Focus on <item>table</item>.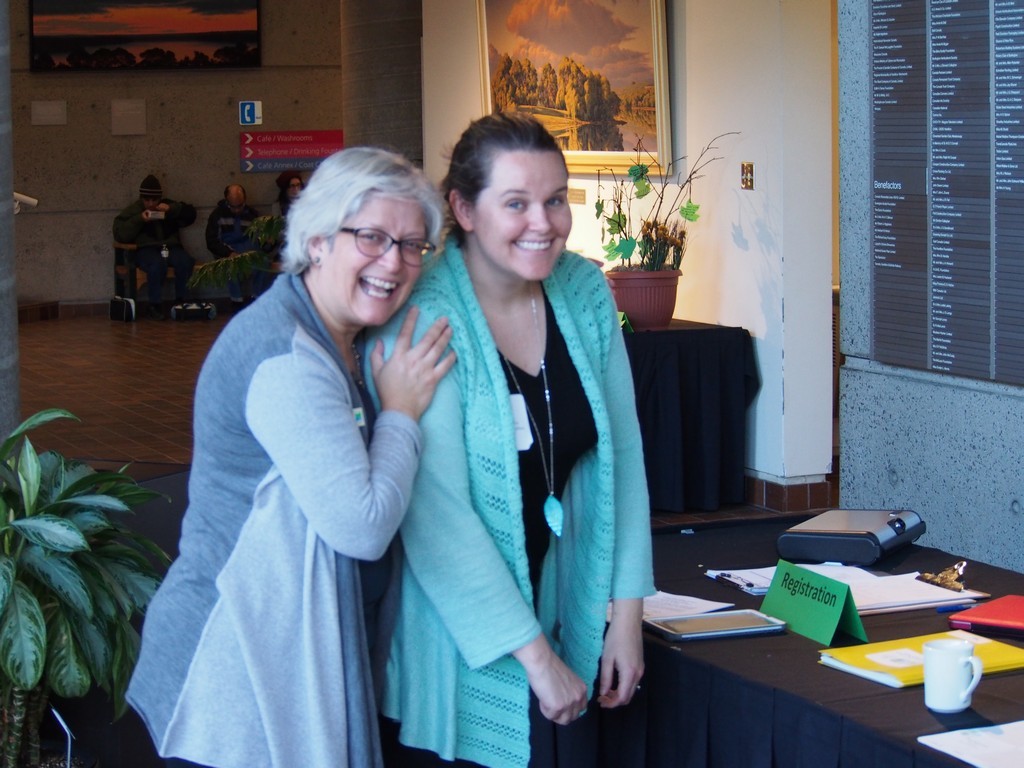
Focused at 622:318:751:507.
